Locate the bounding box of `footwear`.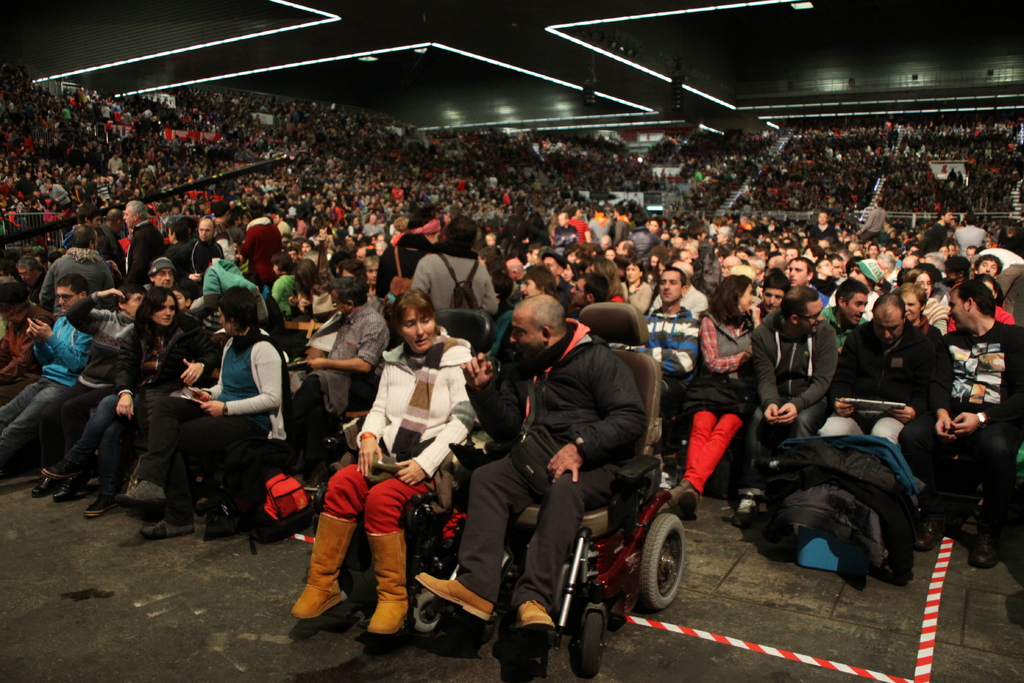
Bounding box: <bbox>141, 519, 194, 539</bbox>.
